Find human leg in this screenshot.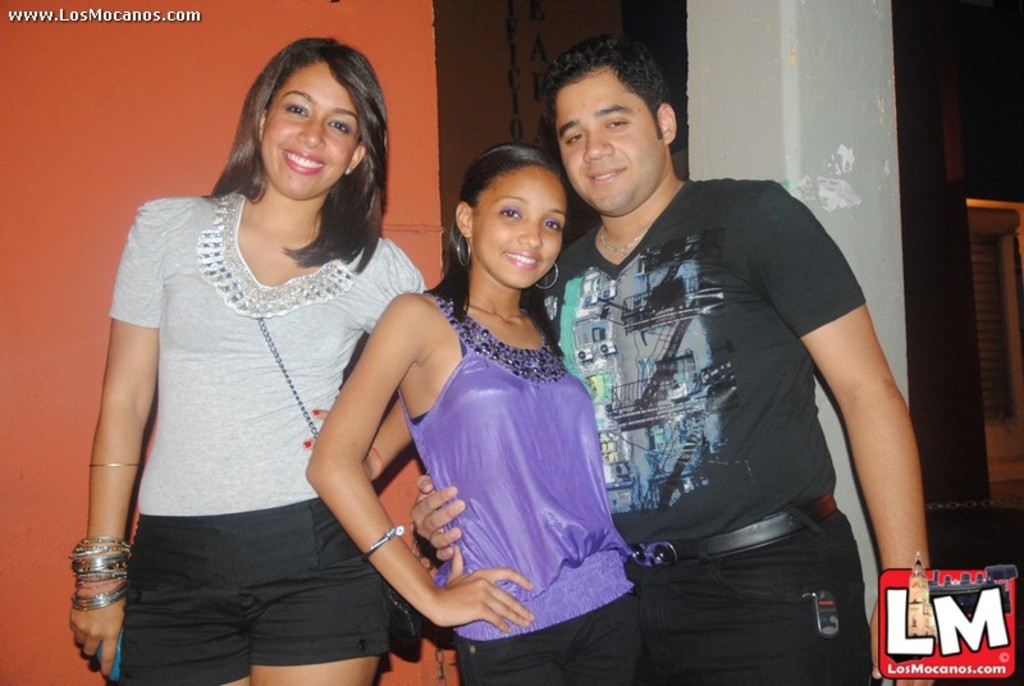
The bounding box for human leg is (639, 562, 710, 685).
